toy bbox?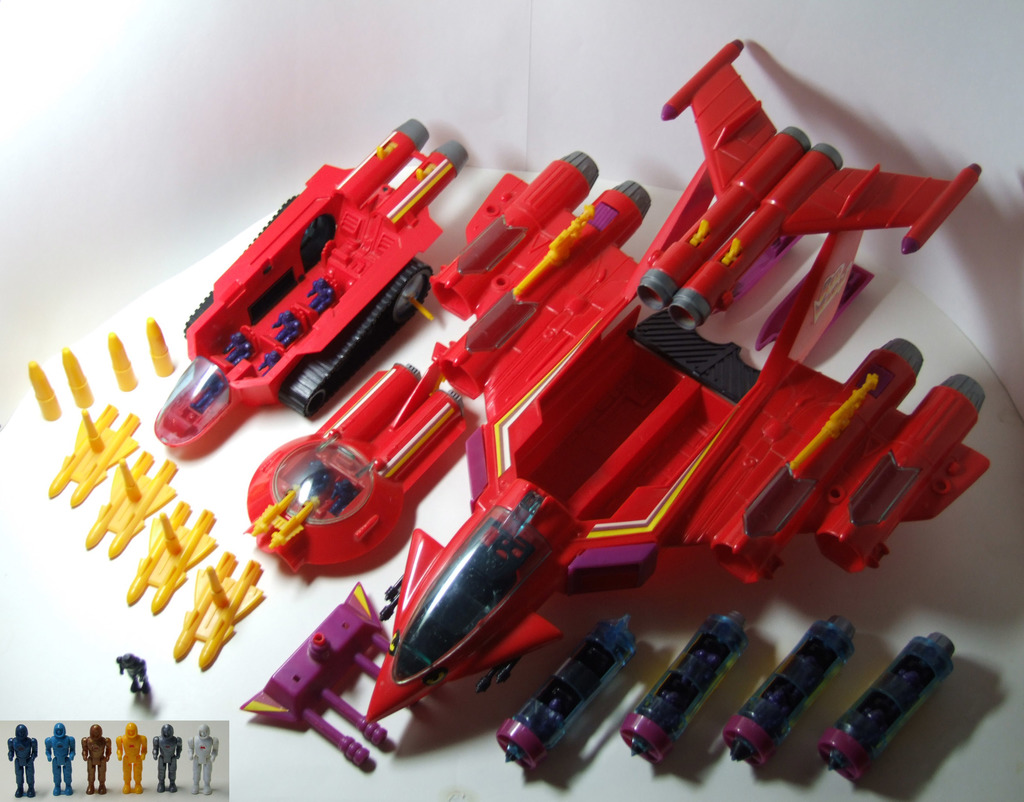
{"left": 125, "top": 500, "right": 216, "bottom": 618}
